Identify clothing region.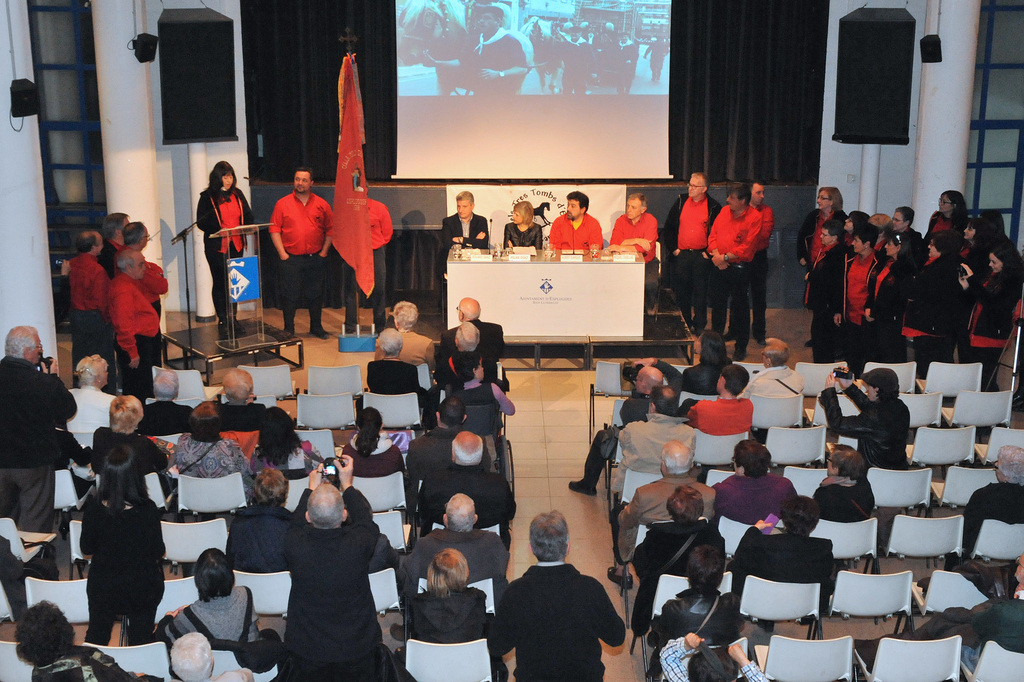
Region: bbox=(209, 404, 267, 455).
